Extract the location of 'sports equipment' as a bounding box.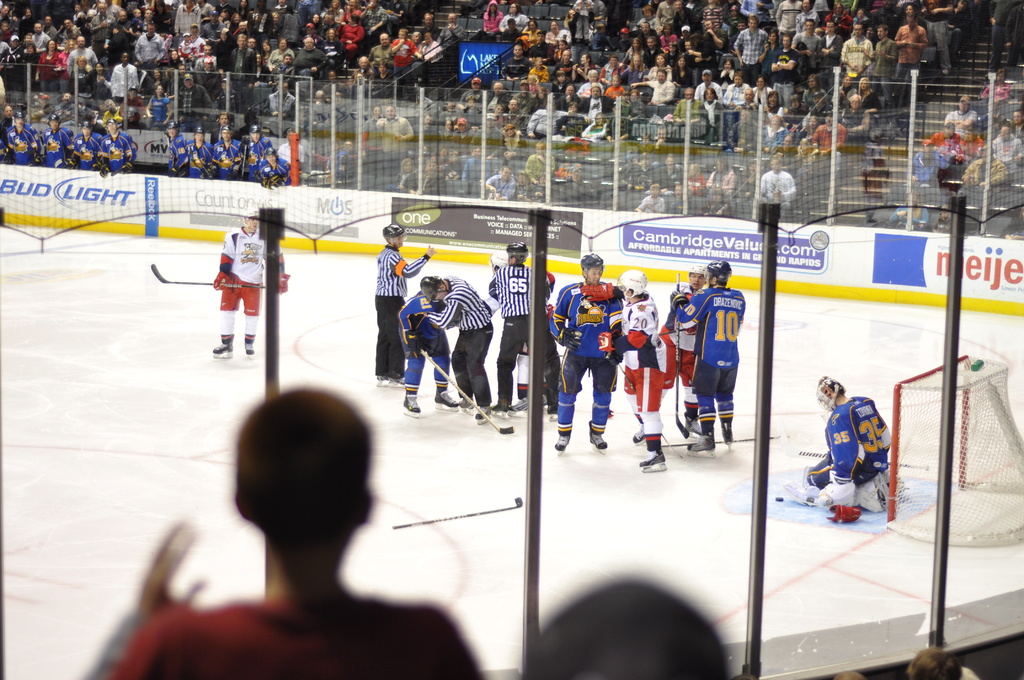
box(687, 419, 707, 444).
